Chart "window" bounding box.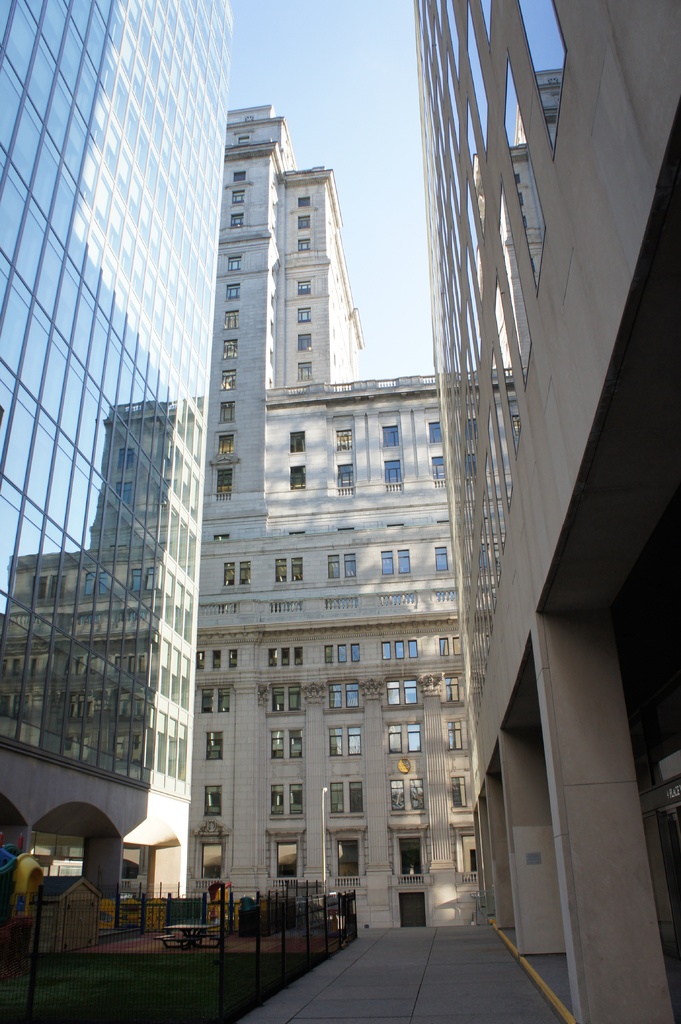
Charted: <box>269,827,308,883</box>.
